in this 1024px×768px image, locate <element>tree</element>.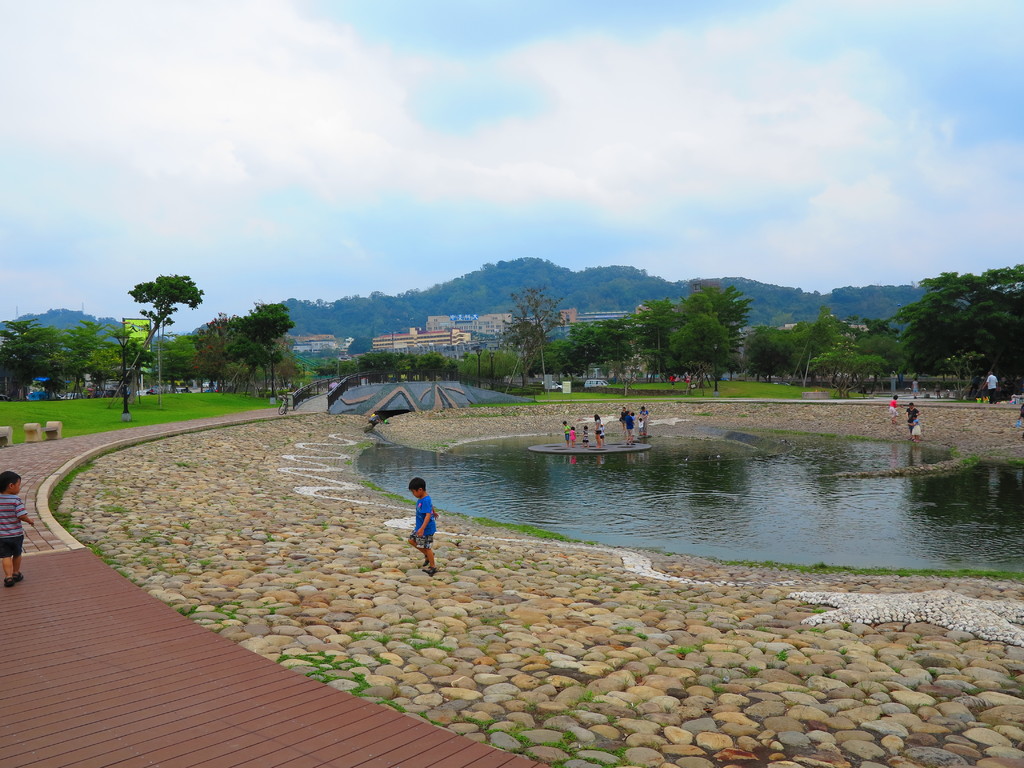
Bounding box: locate(0, 322, 59, 404).
